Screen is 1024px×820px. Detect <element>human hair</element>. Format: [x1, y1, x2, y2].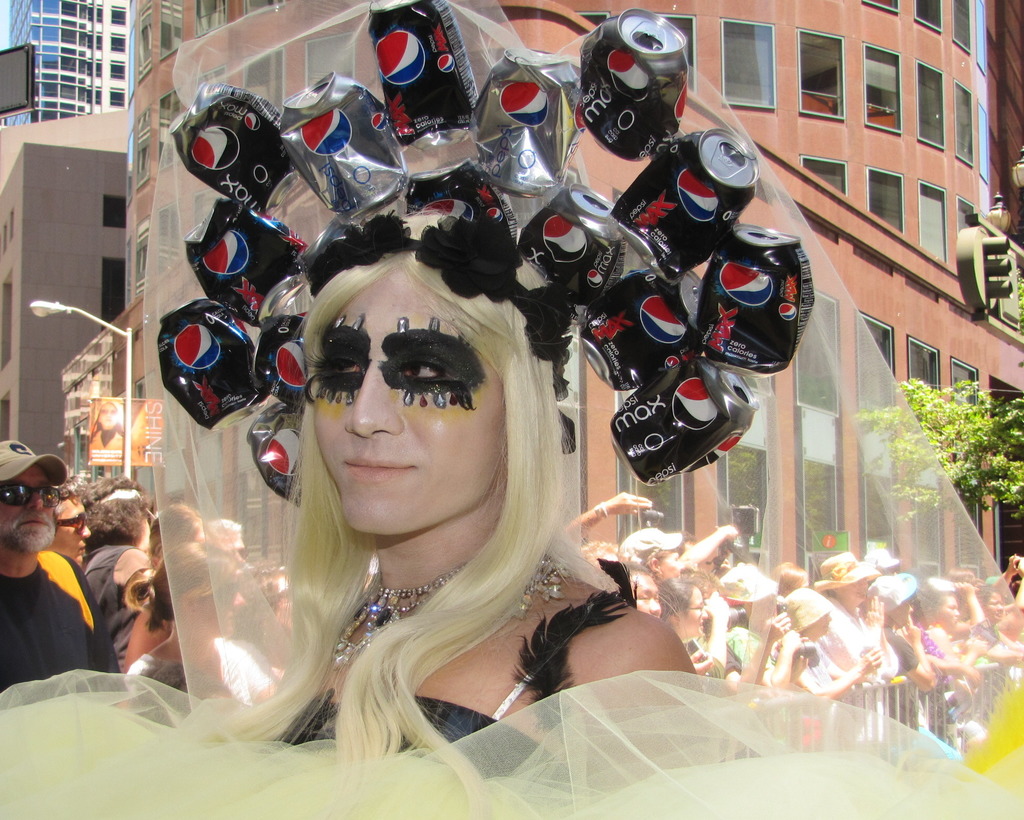
[146, 502, 204, 565].
